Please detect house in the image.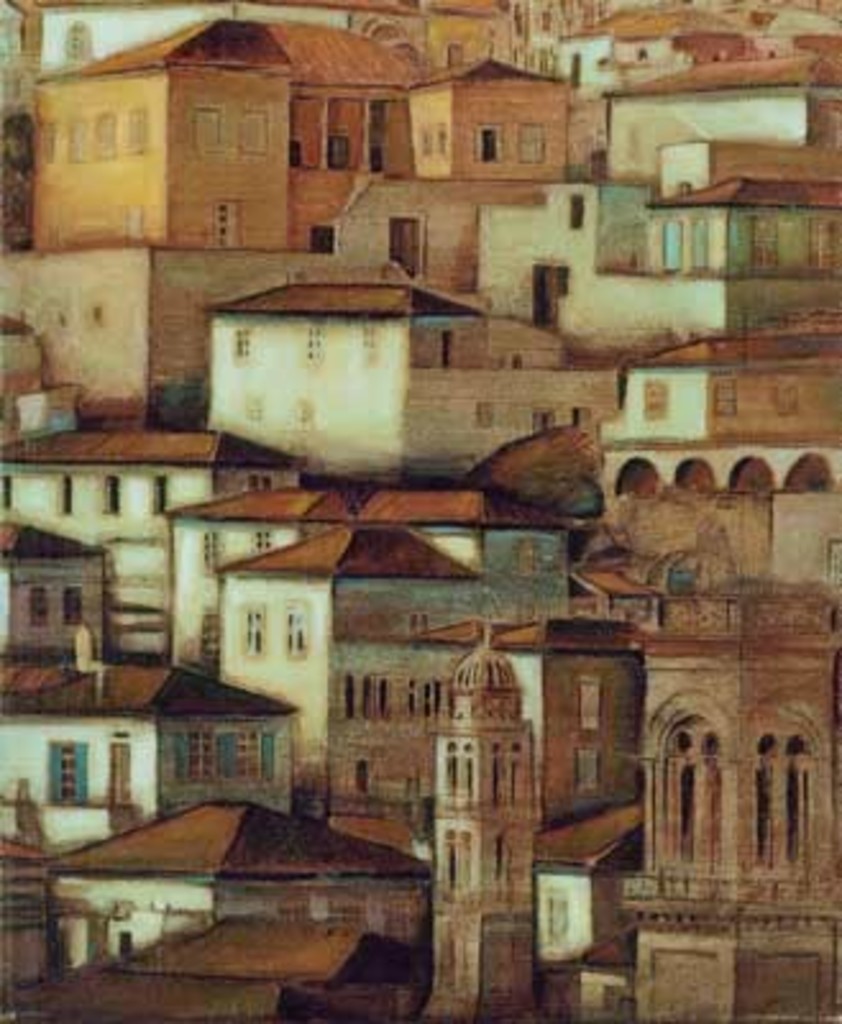
bbox=(550, 5, 752, 92).
